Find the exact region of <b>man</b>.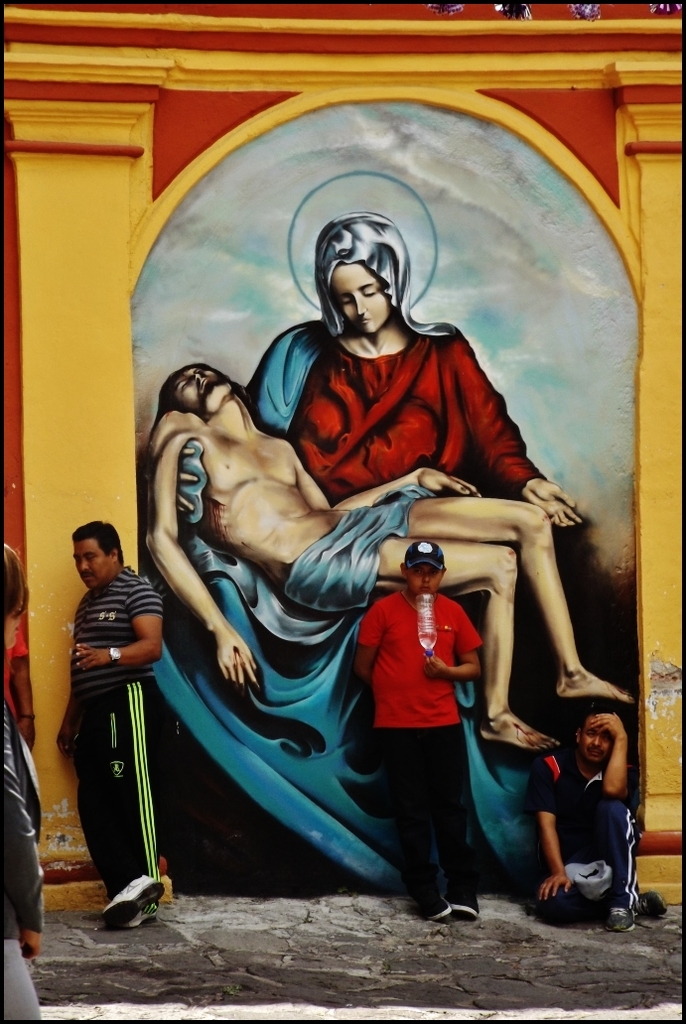
Exact region: <box>551,692,661,923</box>.
